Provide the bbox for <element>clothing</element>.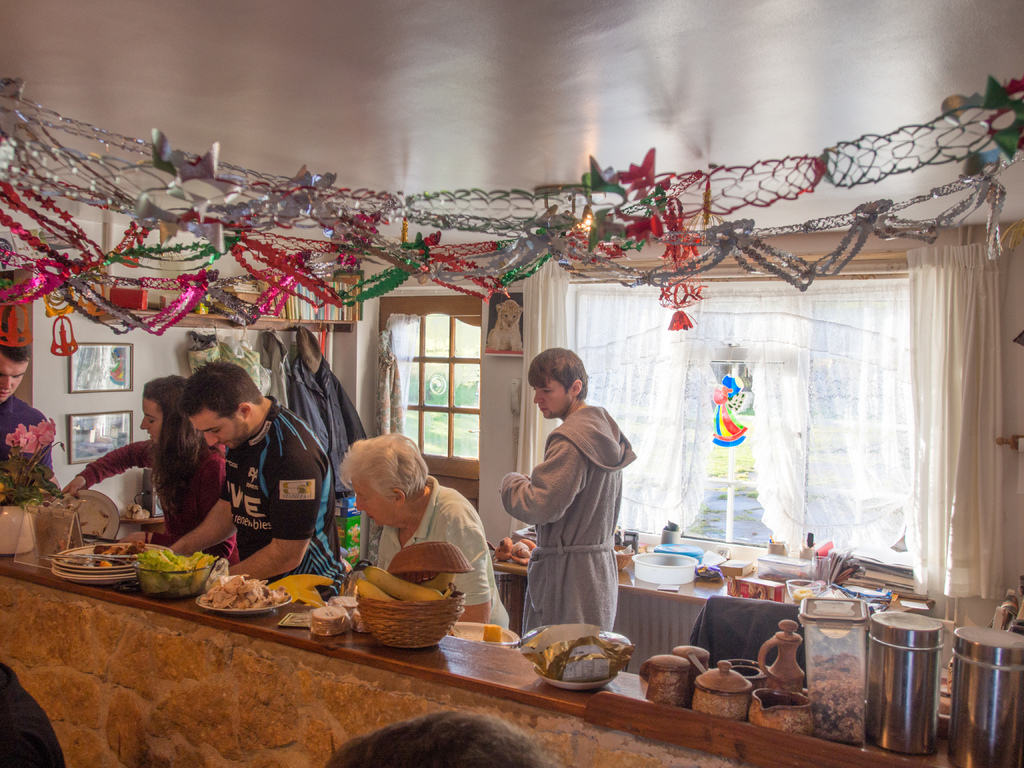
(x1=78, y1=441, x2=255, y2=584).
